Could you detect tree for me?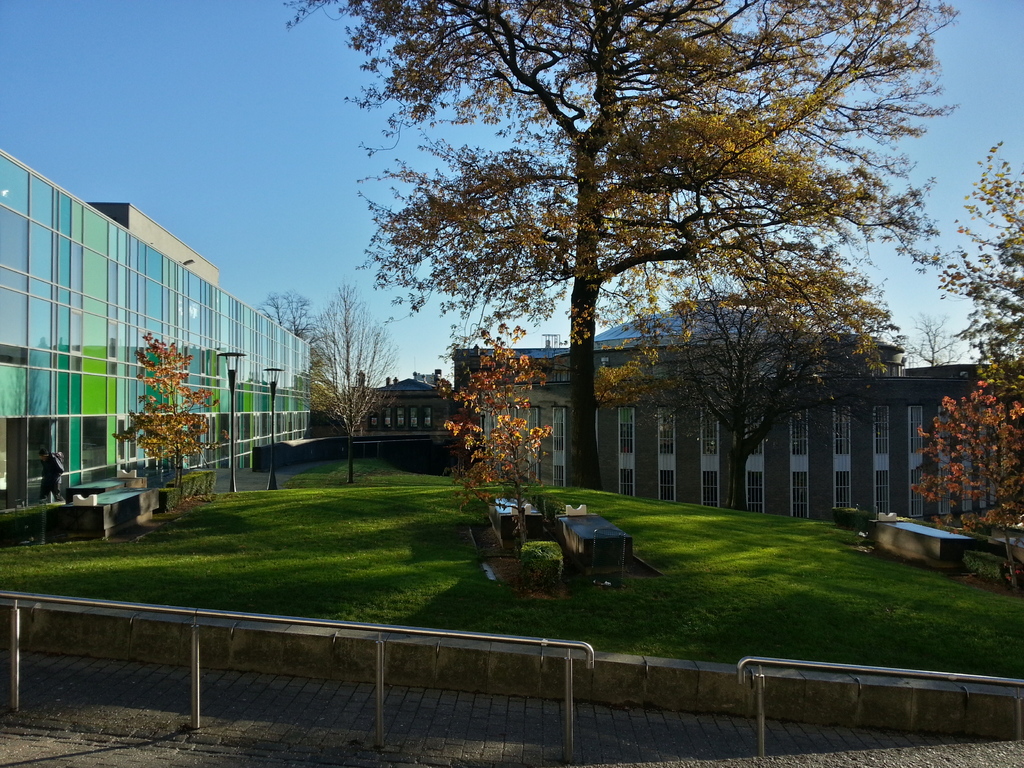
Detection result: bbox=[113, 336, 228, 492].
